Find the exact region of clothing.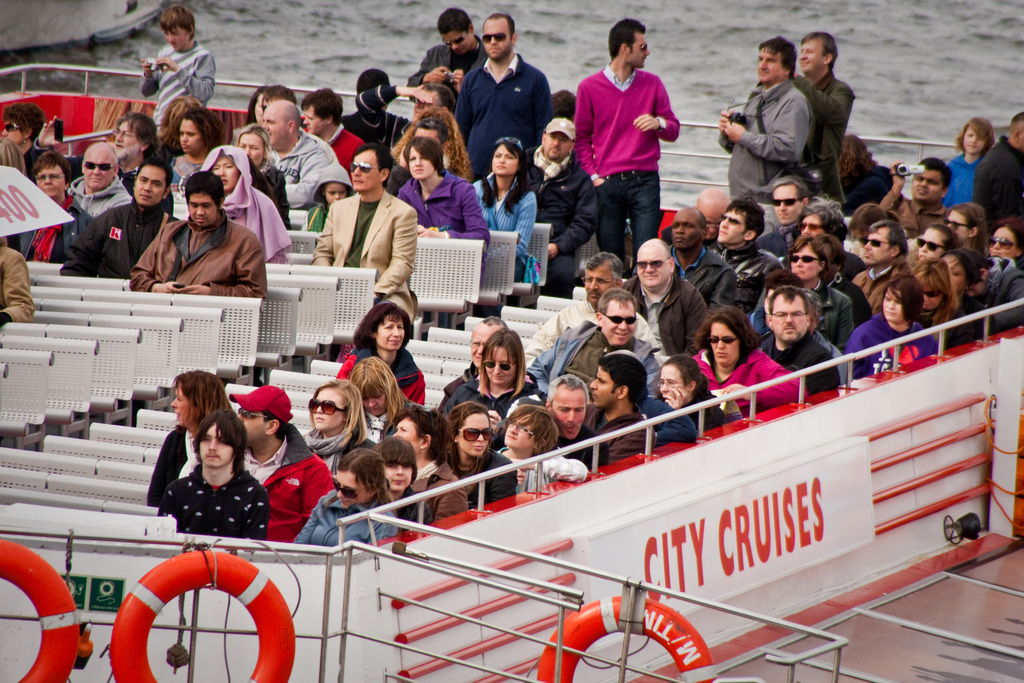
Exact region: {"x1": 811, "y1": 268, "x2": 854, "y2": 336}.
